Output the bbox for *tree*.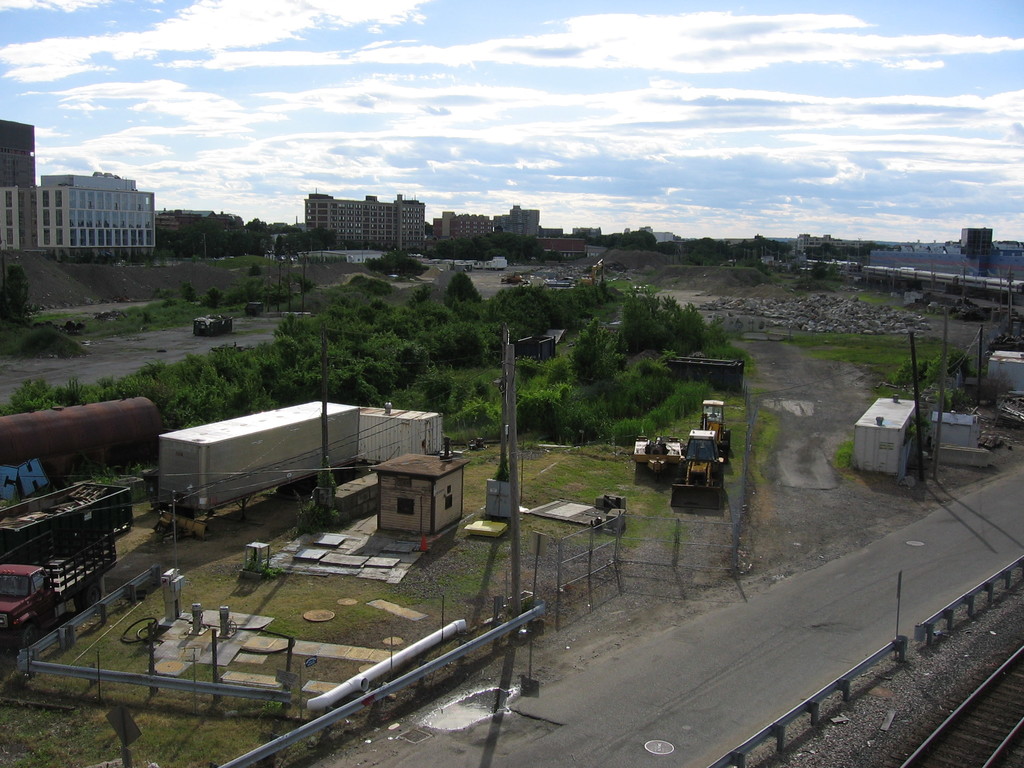
(left=183, top=274, right=196, bottom=302).
